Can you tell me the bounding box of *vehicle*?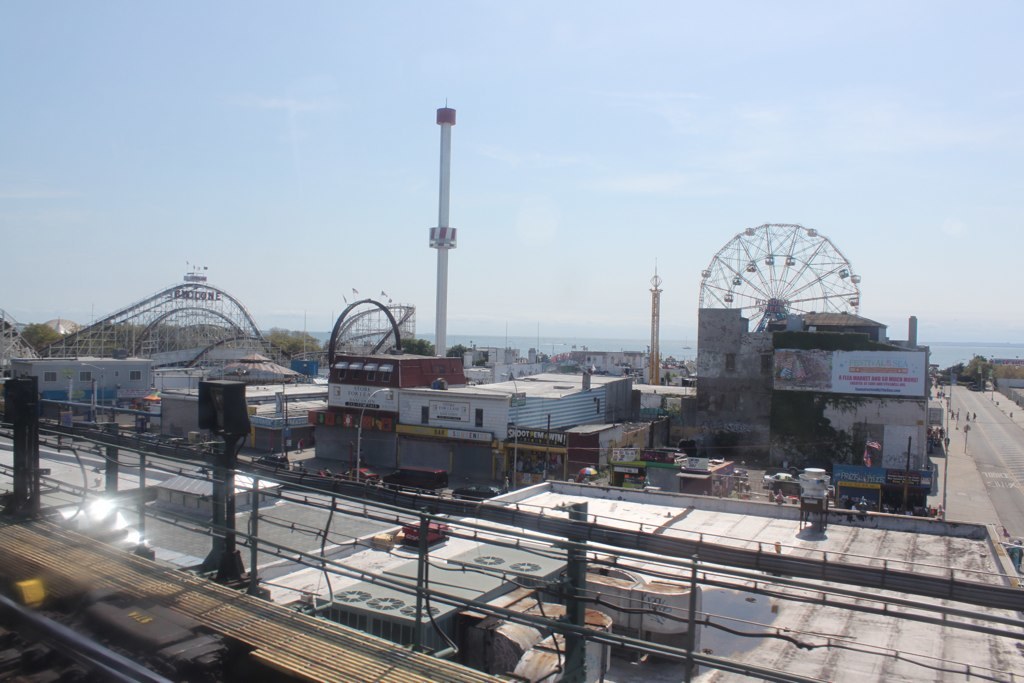
(left=383, top=466, right=448, bottom=495).
